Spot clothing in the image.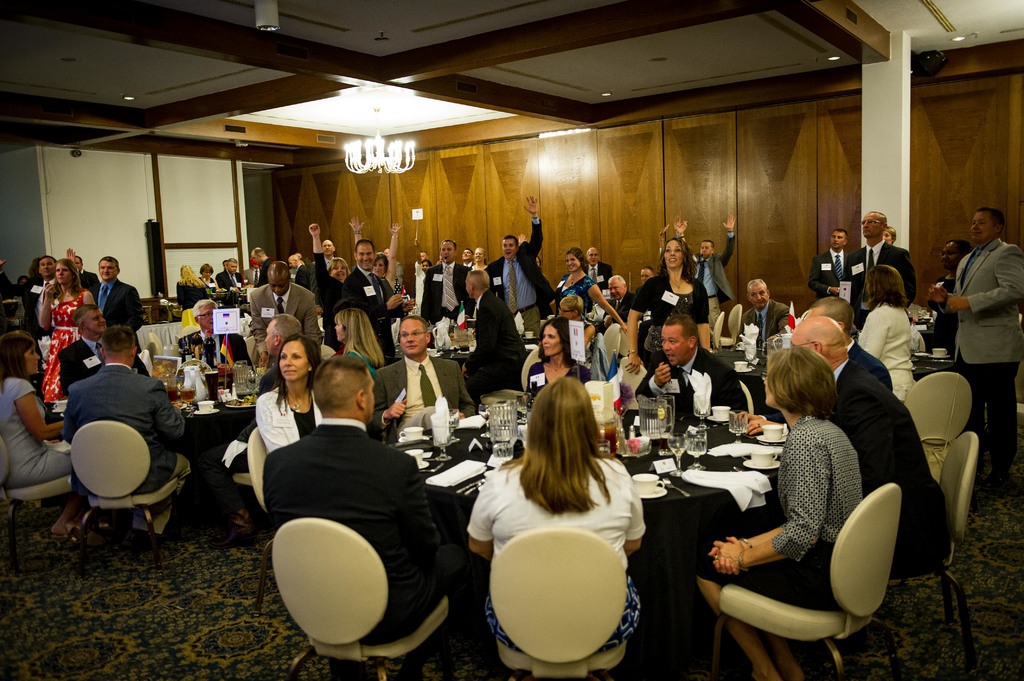
clothing found at [92,273,146,337].
